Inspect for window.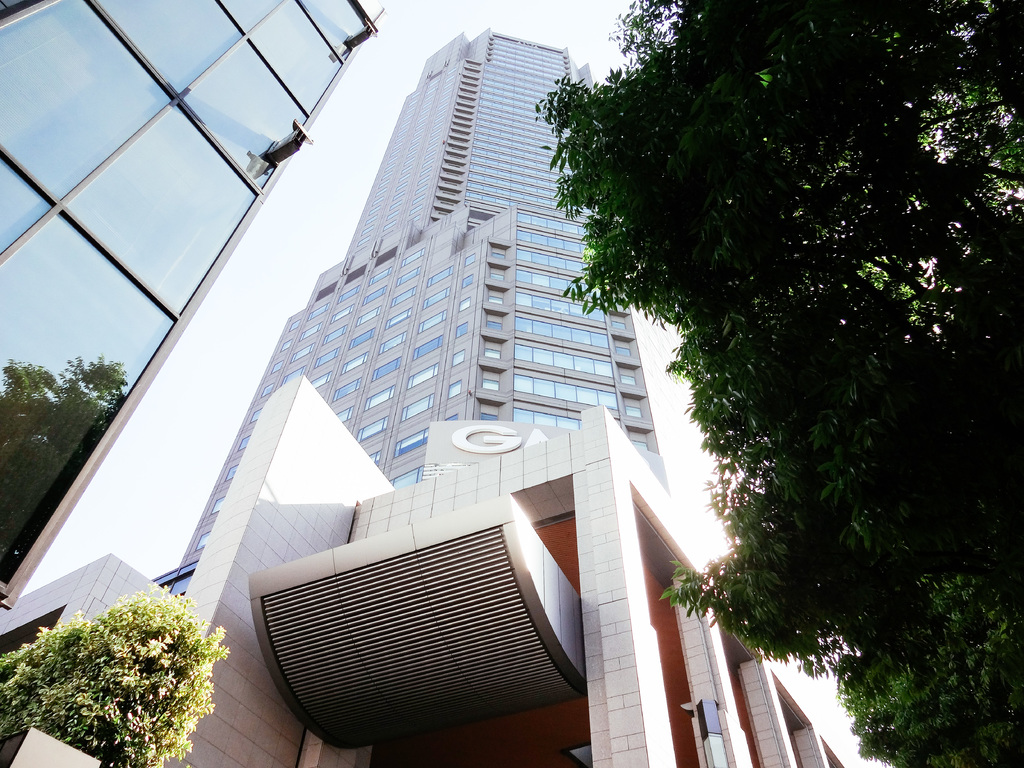
Inspection: x1=486 y1=287 x2=504 y2=305.
